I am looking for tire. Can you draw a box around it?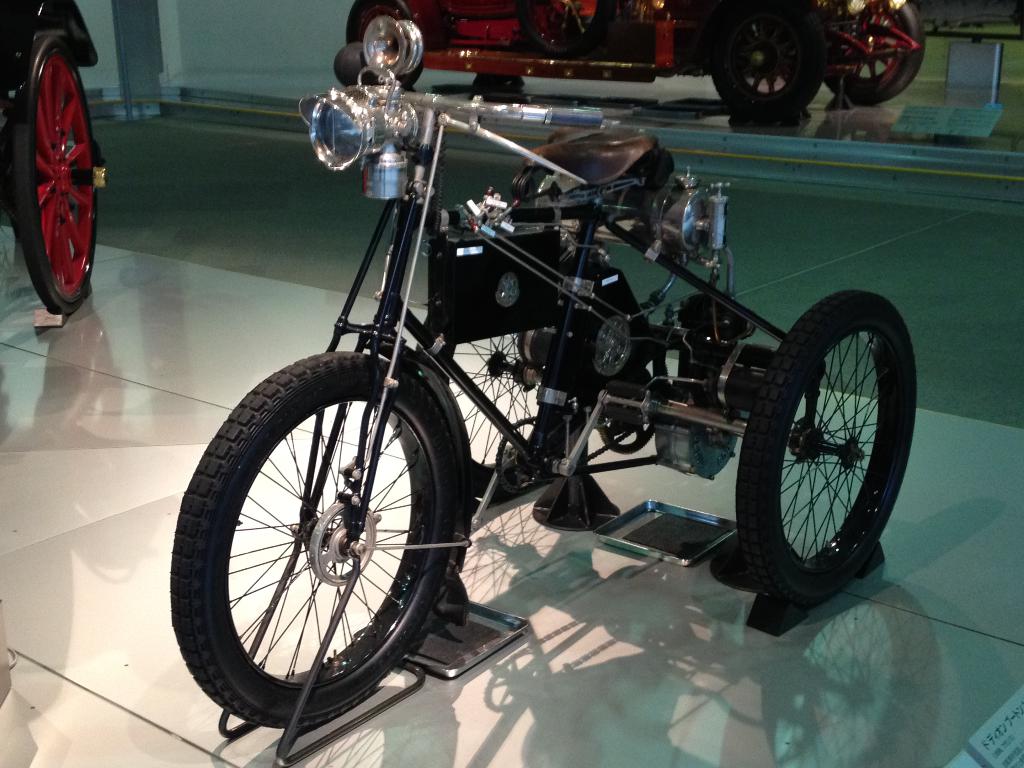
Sure, the bounding box is rect(342, 0, 415, 83).
